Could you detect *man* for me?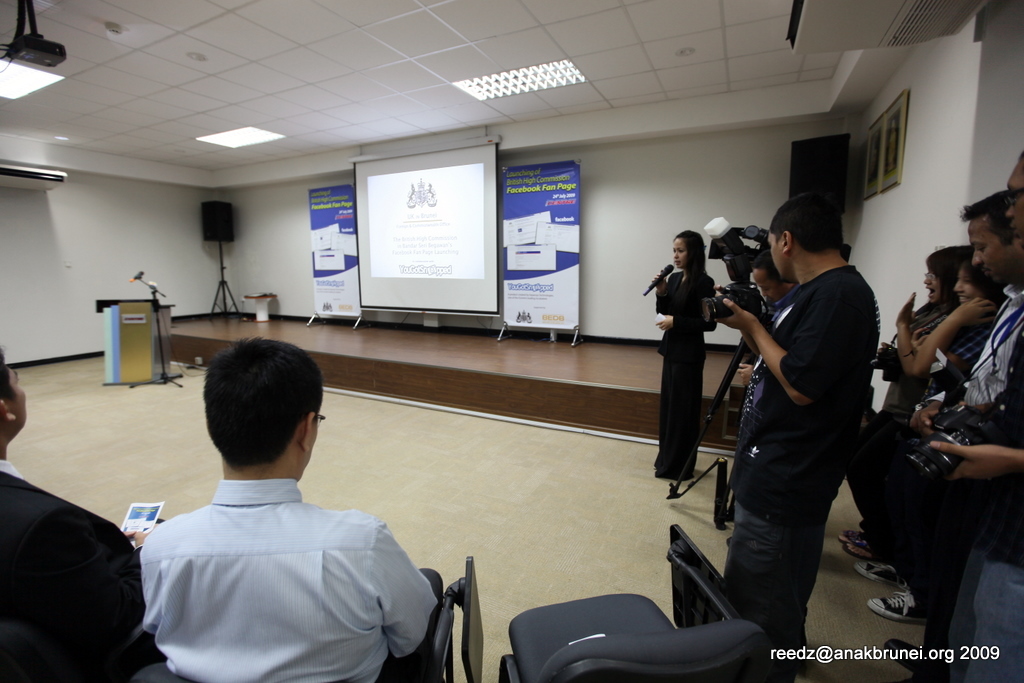
Detection result: <region>712, 190, 886, 682</region>.
